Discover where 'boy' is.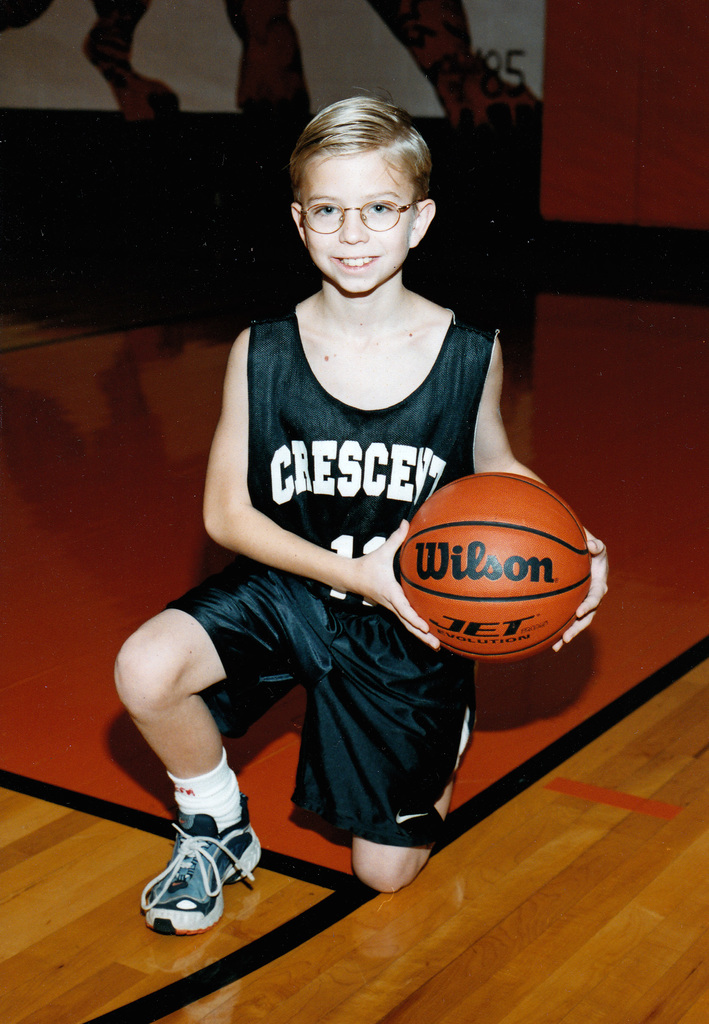
Discovered at pyautogui.locateOnScreen(111, 84, 608, 936).
